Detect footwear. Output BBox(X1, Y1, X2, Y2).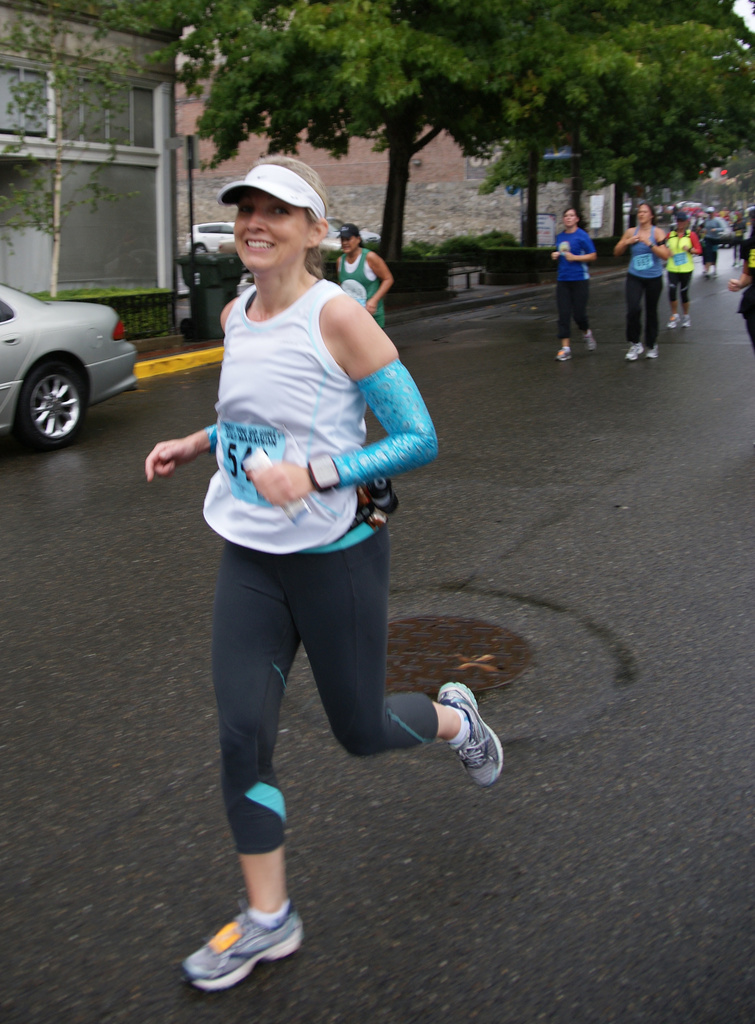
BBox(179, 890, 301, 983).
